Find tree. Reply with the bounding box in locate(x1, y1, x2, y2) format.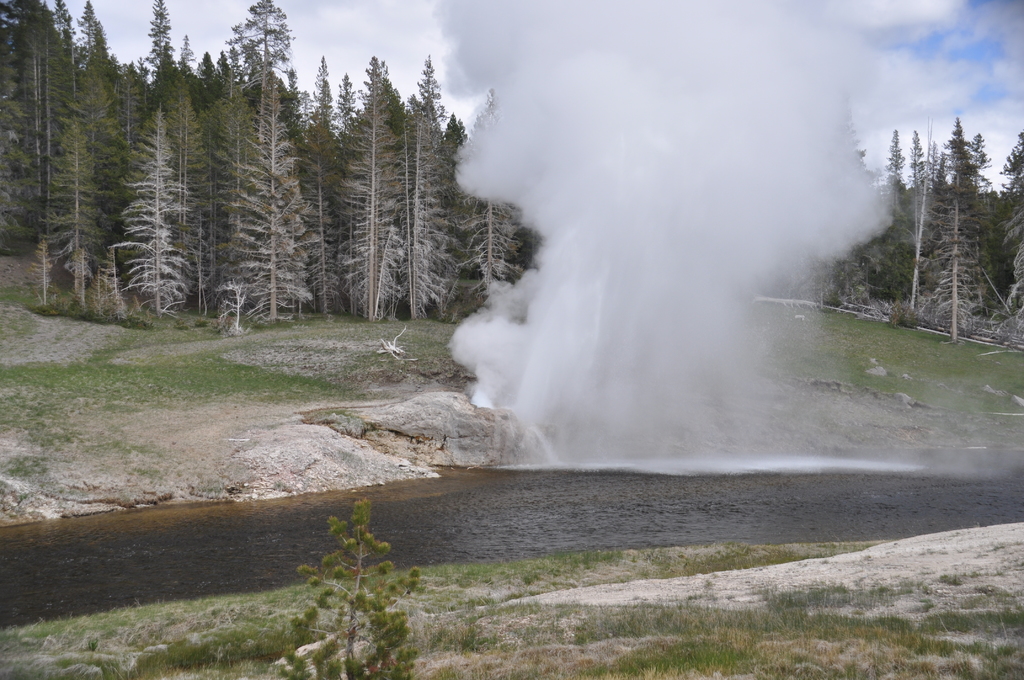
locate(410, 51, 451, 202).
